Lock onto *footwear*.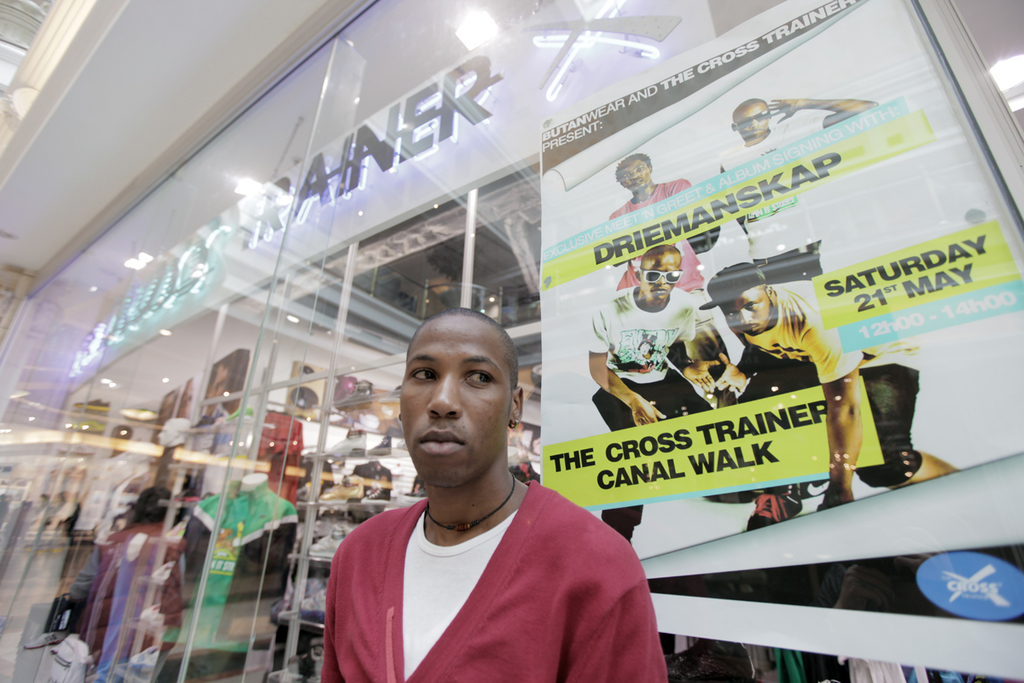
Locked: <bbox>889, 450, 961, 489</bbox>.
